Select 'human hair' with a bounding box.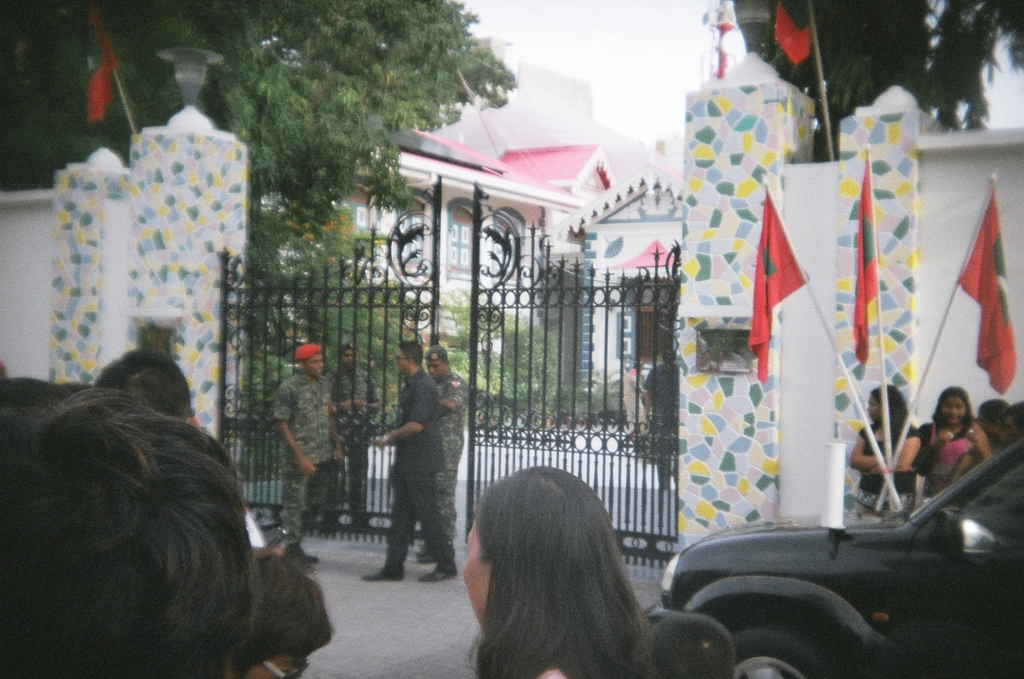
select_region(930, 385, 975, 430).
